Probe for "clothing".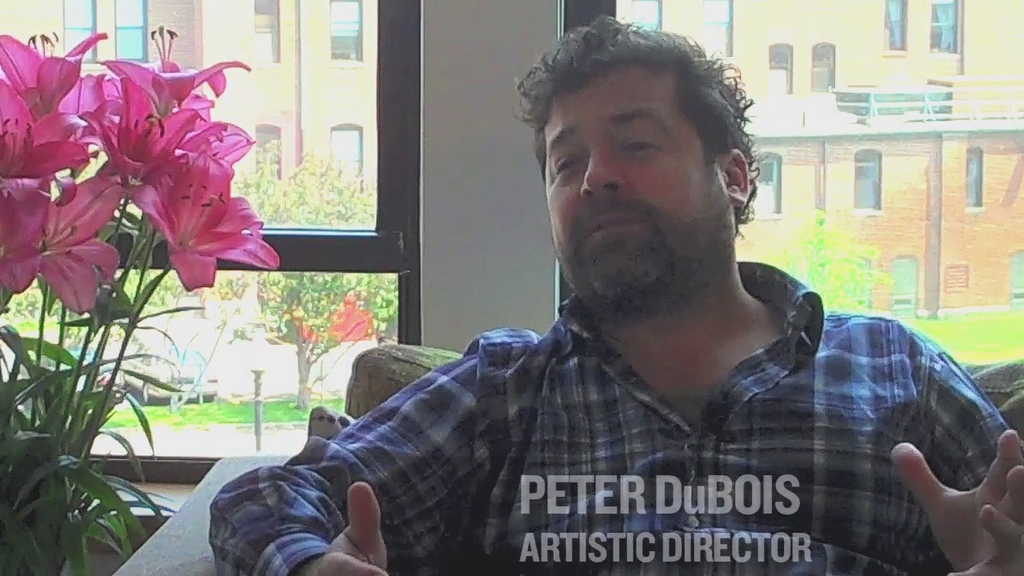
Probe result: bbox(209, 251, 1023, 575).
